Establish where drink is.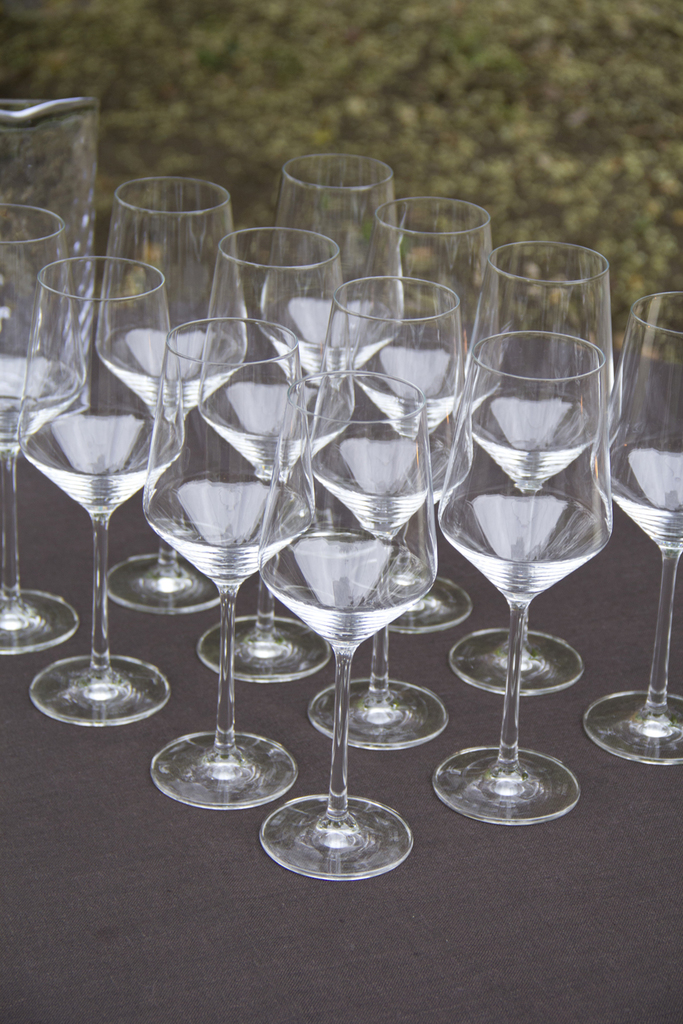
Established at 266:571:415:652.
